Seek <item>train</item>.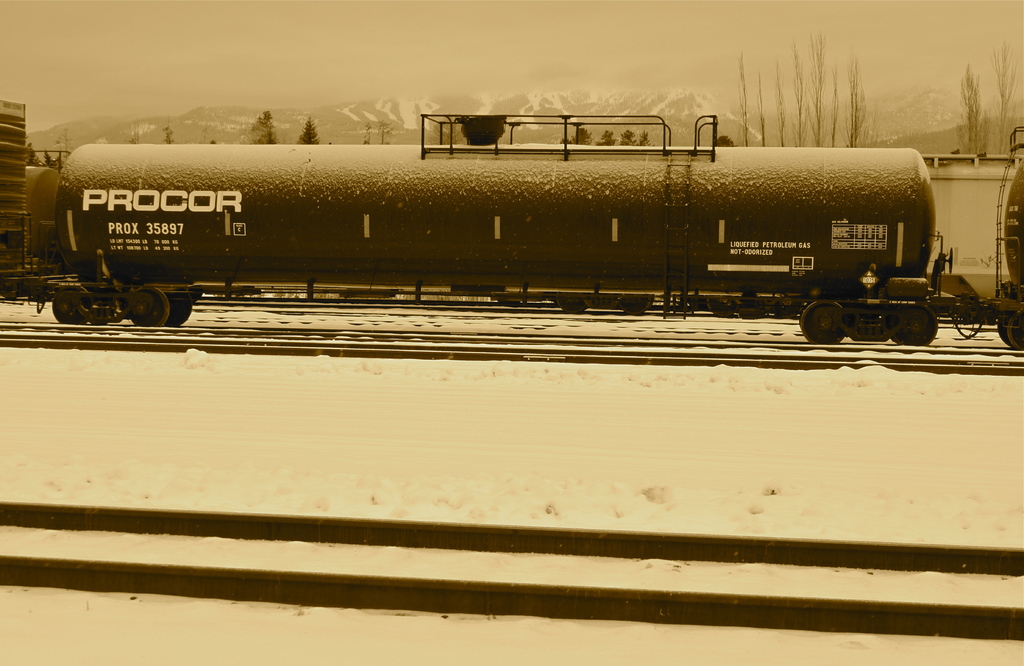
{"x1": 0, "y1": 98, "x2": 1023, "y2": 348}.
